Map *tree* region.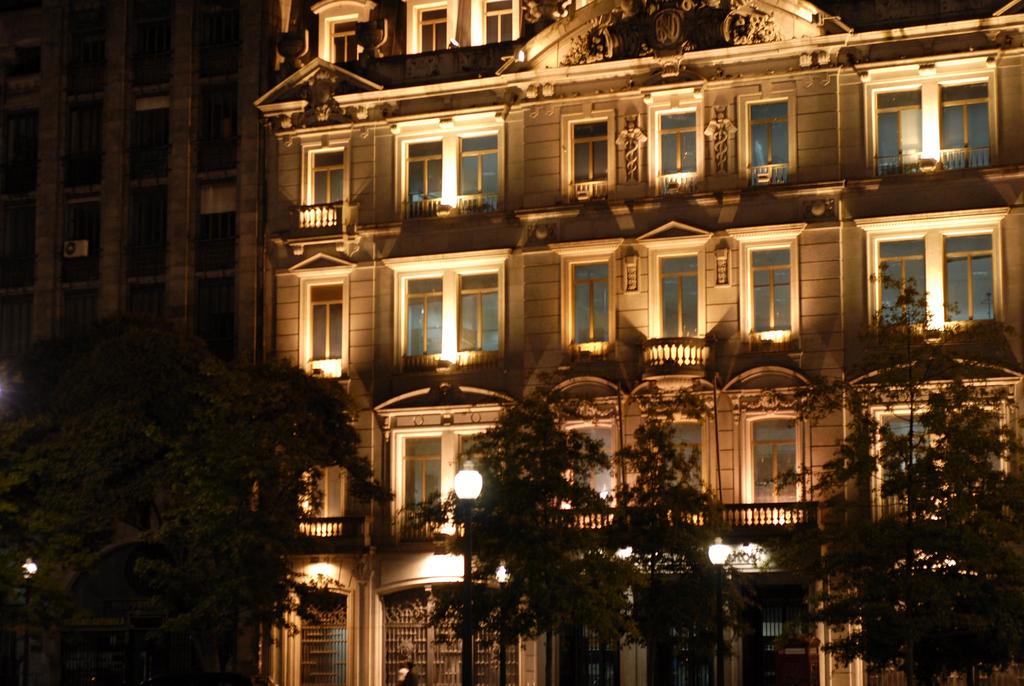
Mapped to <region>761, 269, 1023, 685</region>.
